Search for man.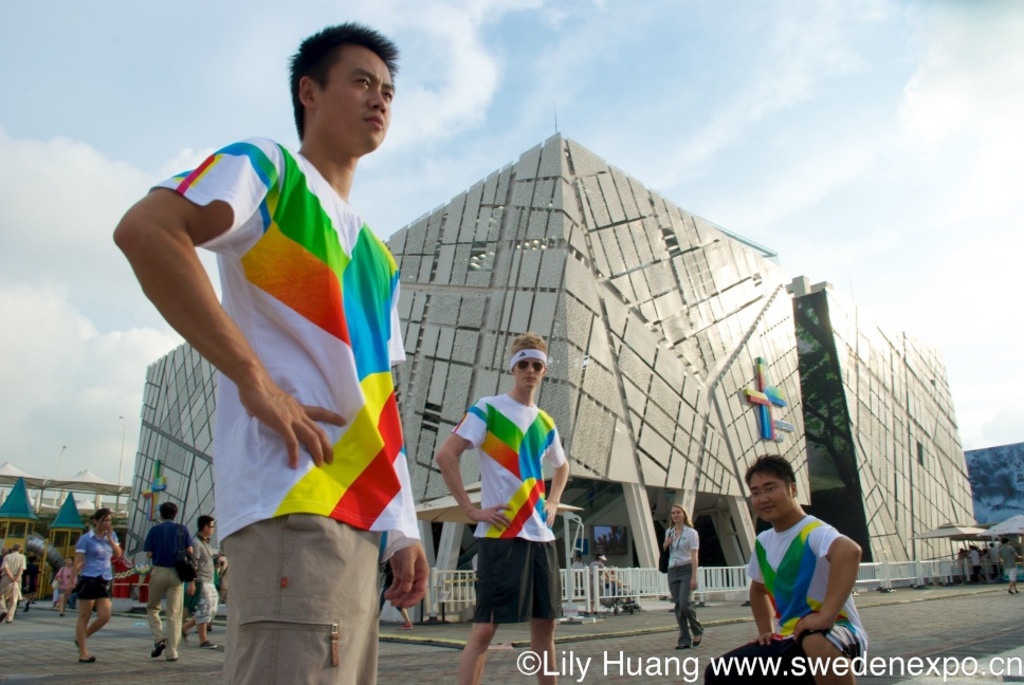
Found at [left=433, top=332, right=570, bottom=684].
